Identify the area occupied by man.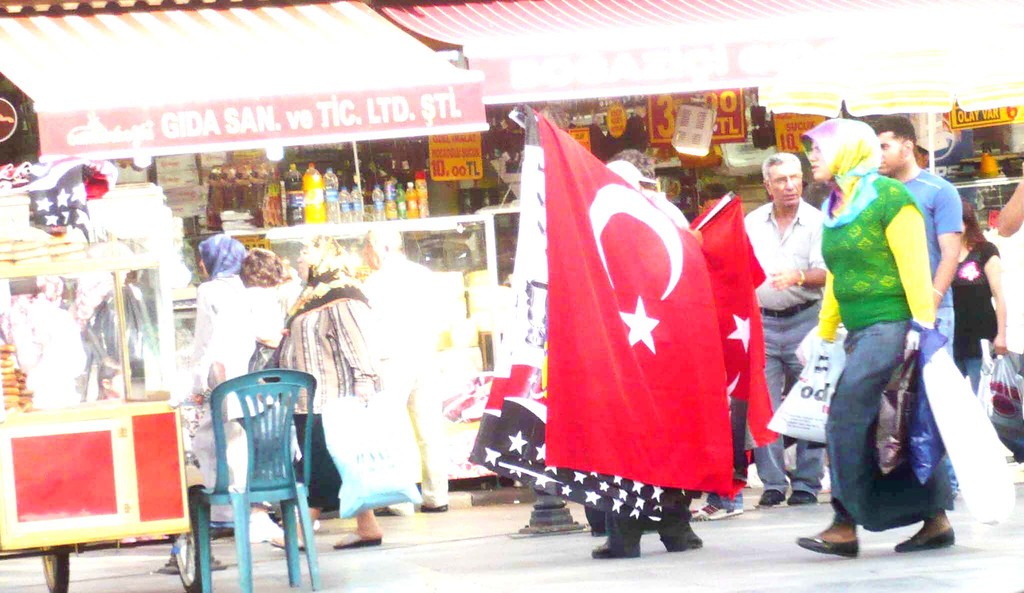
Area: [left=740, top=149, right=829, bottom=503].
